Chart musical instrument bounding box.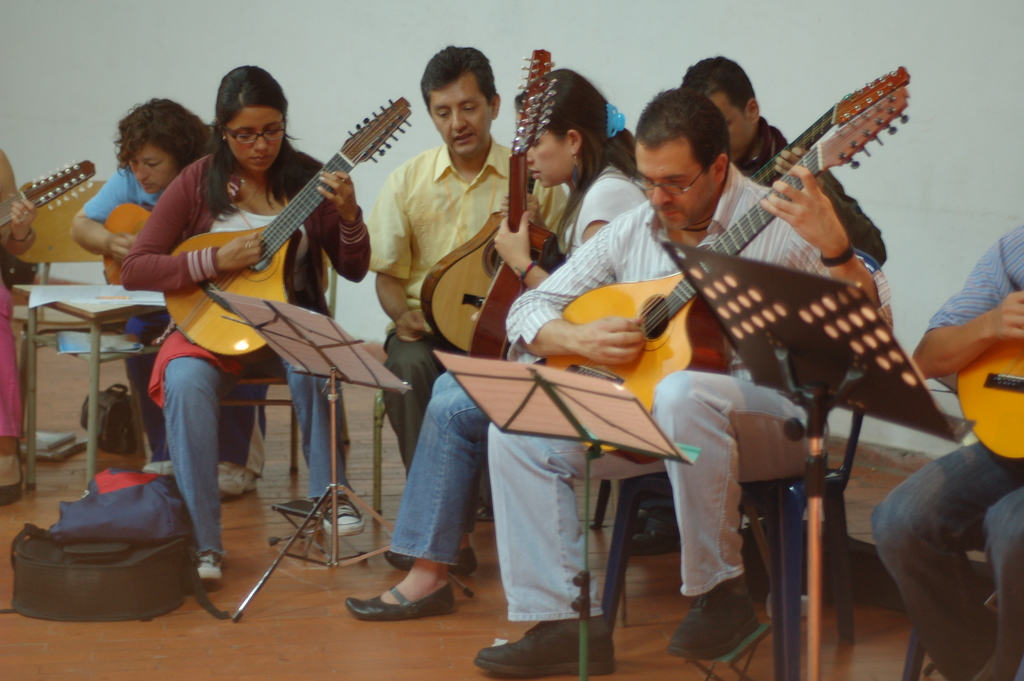
Charted: box=[403, 193, 521, 376].
